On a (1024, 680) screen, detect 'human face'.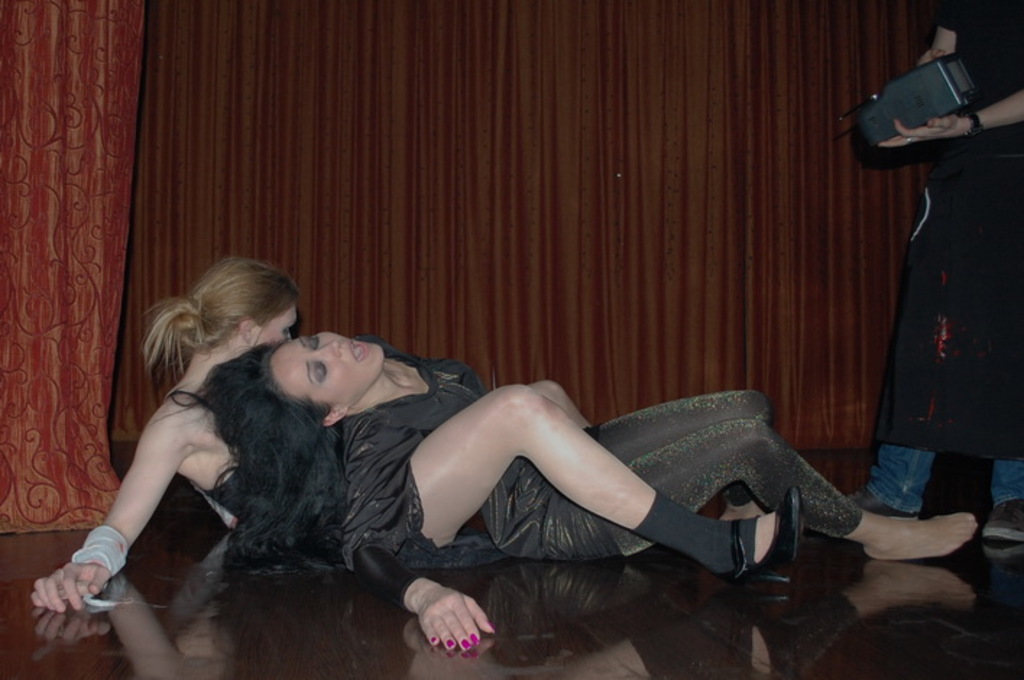
x1=270 y1=331 x2=383 y2=408.
